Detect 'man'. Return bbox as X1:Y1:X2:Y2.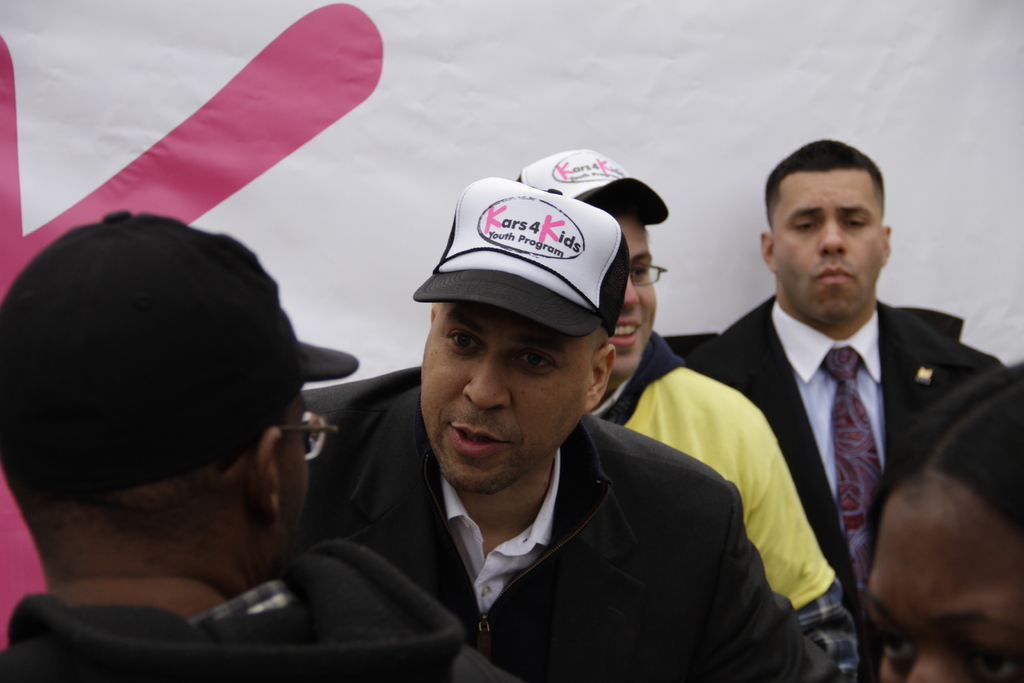
300:173:819:682.
